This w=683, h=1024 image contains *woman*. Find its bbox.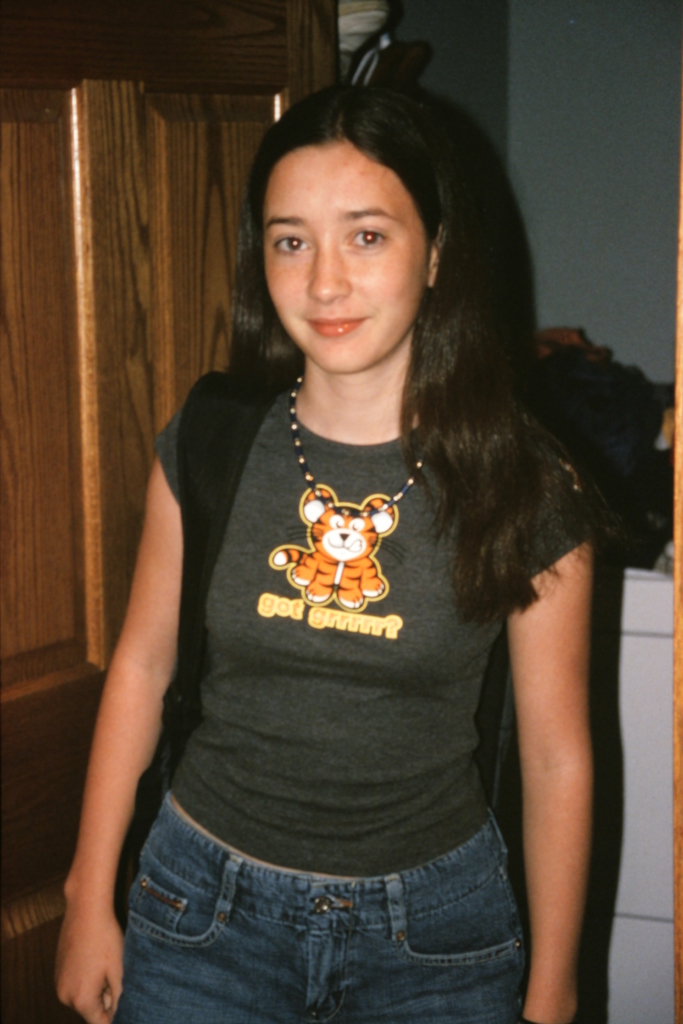
82:77:634:1007.
